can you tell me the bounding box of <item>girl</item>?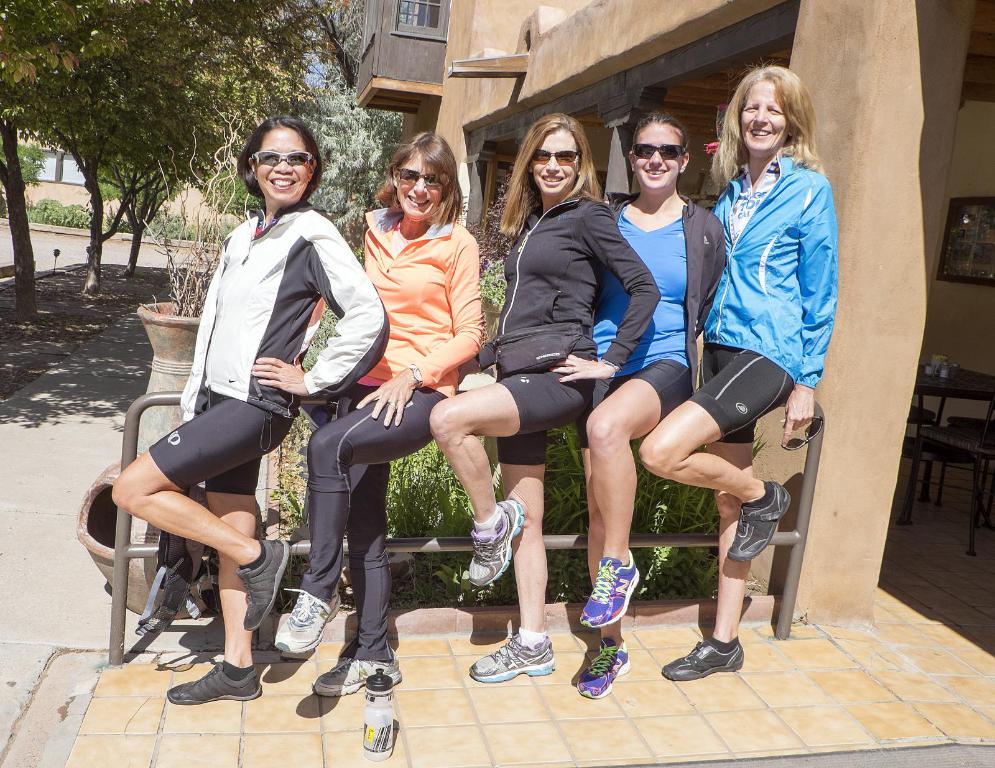
(left=629, top=60, right=843, bottom=680).
